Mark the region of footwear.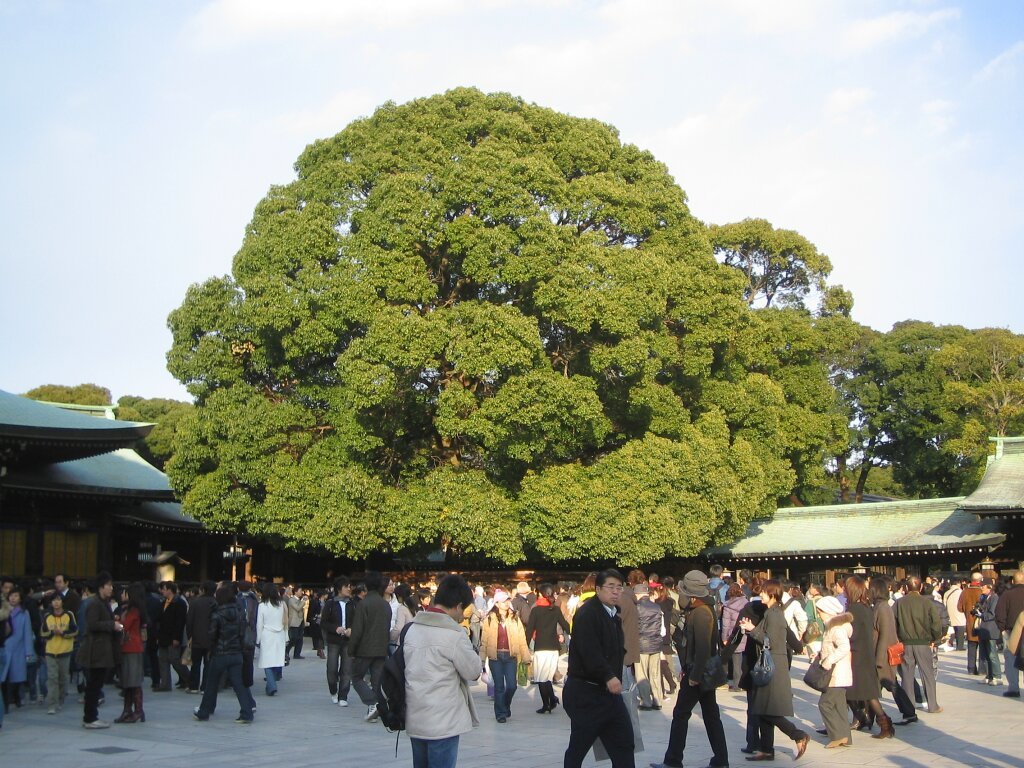
Region: <box>506,709,514,718</box>.
